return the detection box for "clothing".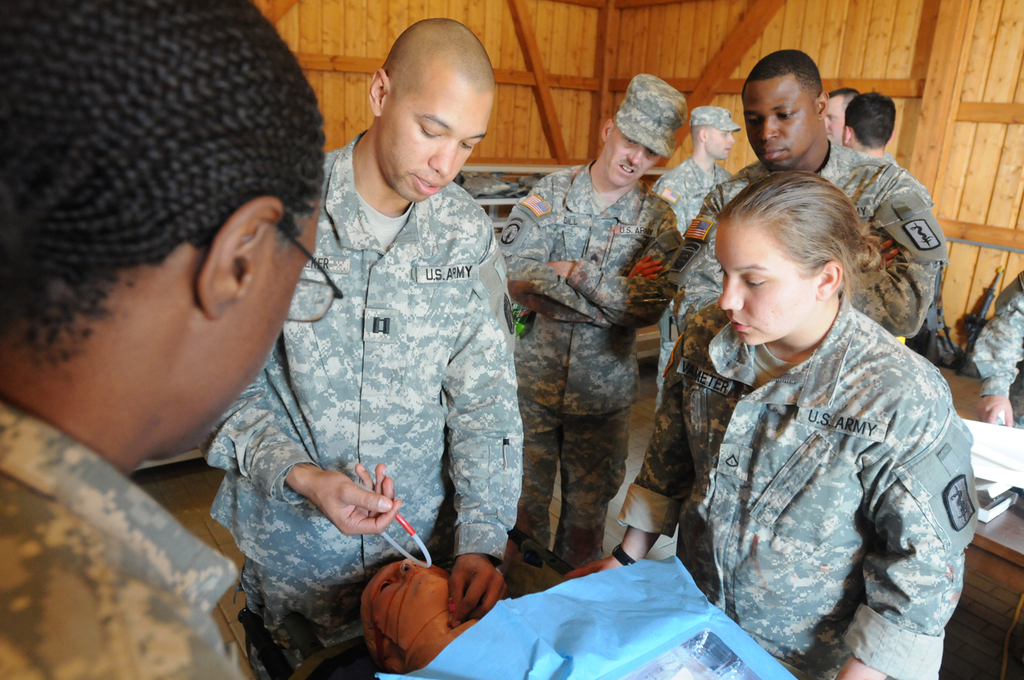
bbox=(200, 115, 528, 679).
